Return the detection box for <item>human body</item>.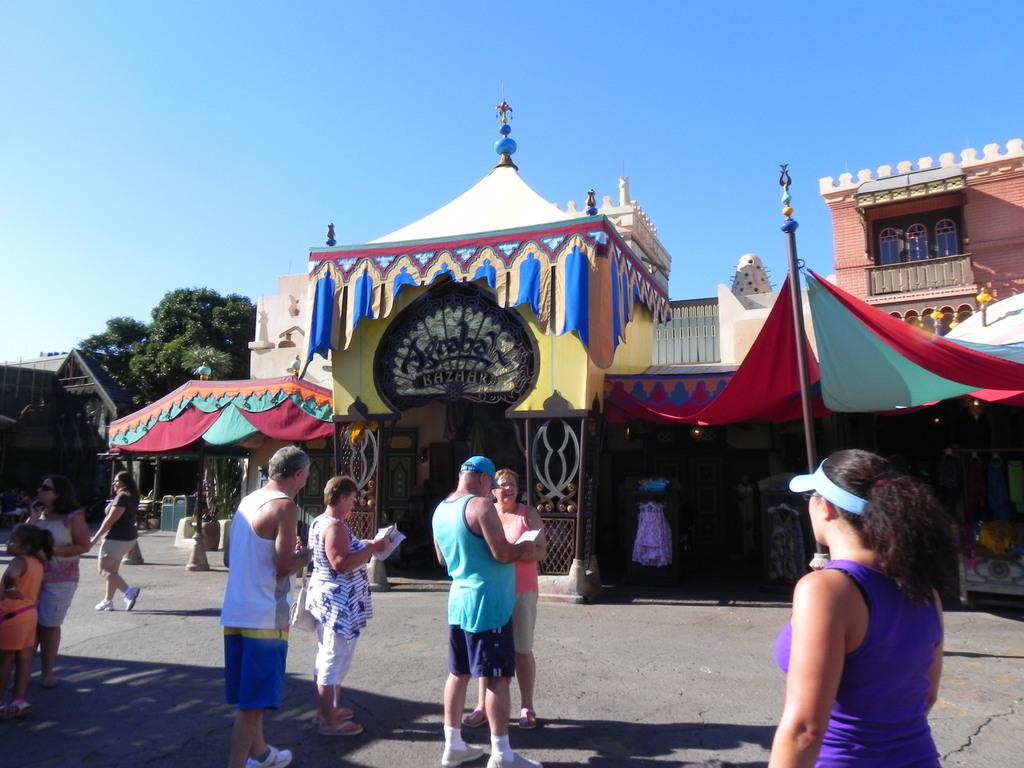
l=91, t=471, r=145, b=616.
